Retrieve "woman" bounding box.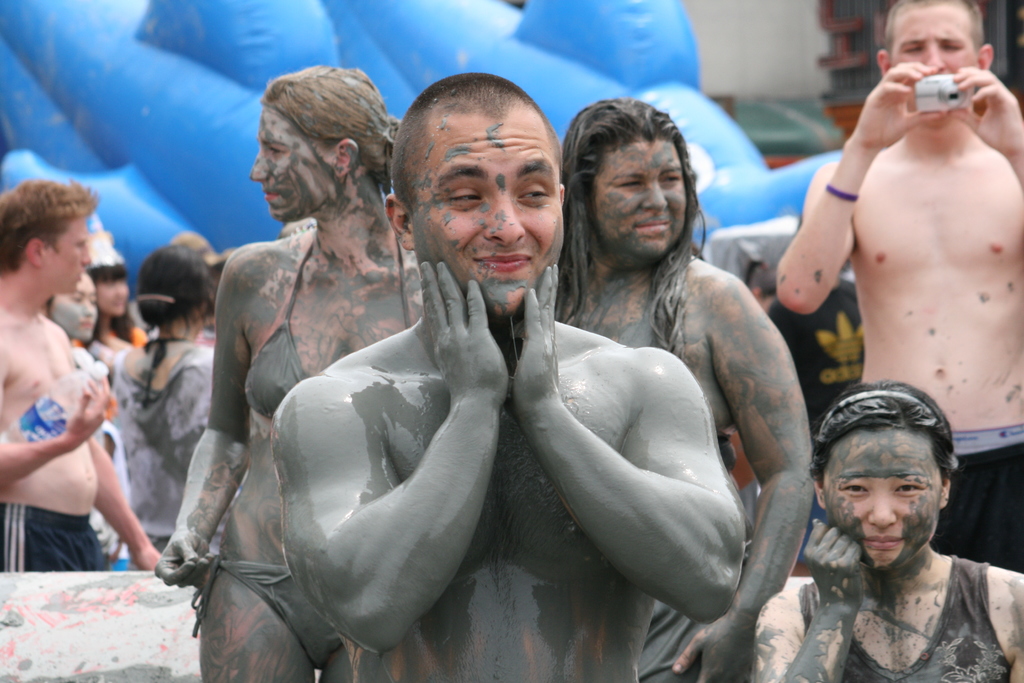
Bounding box: [147,62,426,682].
